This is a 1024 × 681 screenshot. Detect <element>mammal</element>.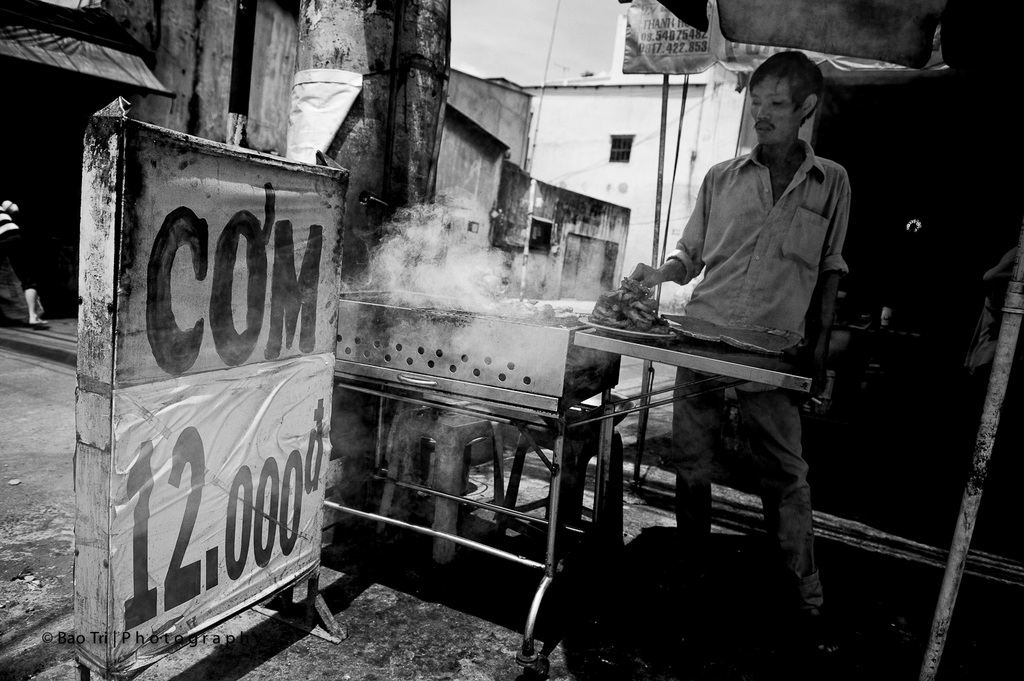
0:204:51:332.
